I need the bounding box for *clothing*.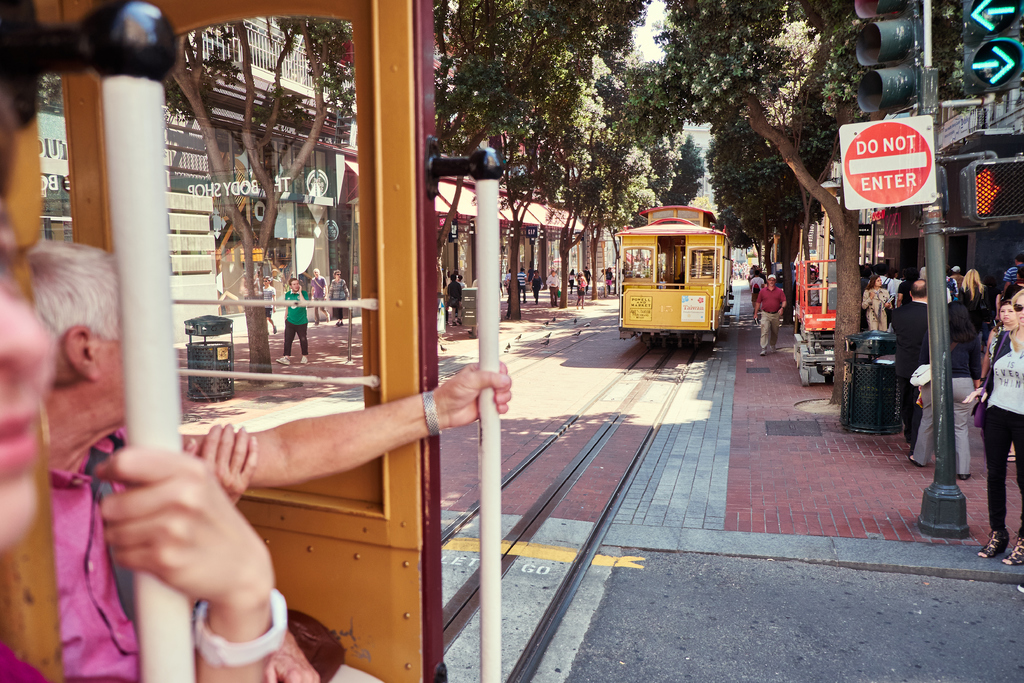
Here it is: x1=754, y1=287, x2=787, y2=350.
